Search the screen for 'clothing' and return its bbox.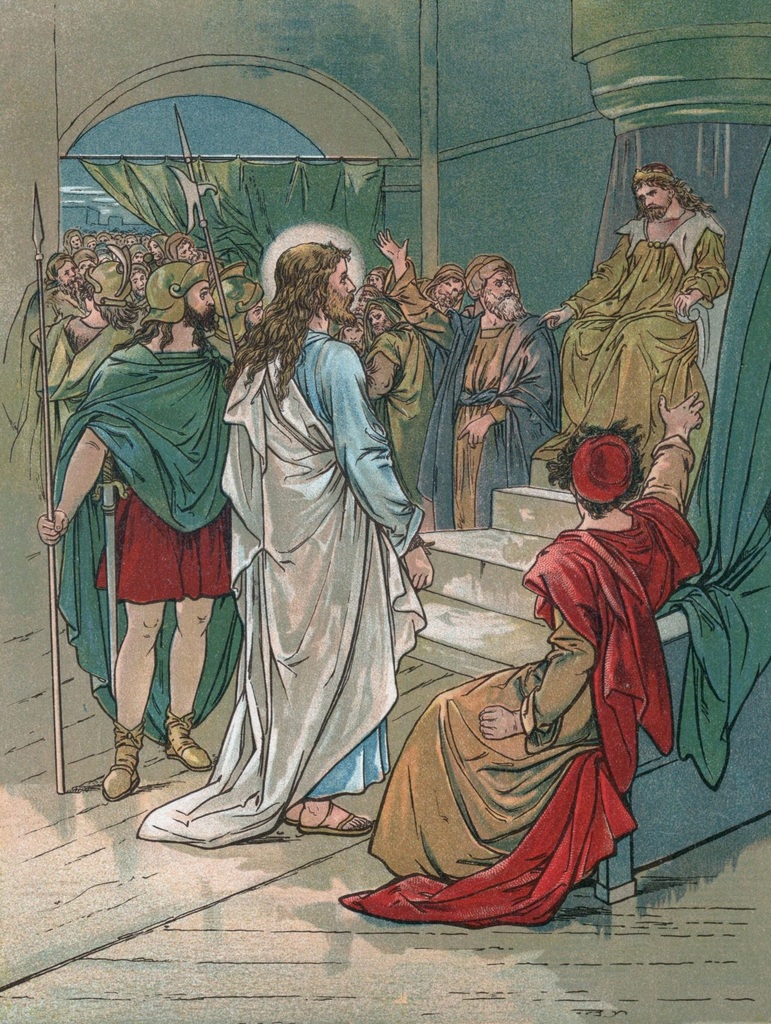
Found: BBox(524, 218, 730, 457).
